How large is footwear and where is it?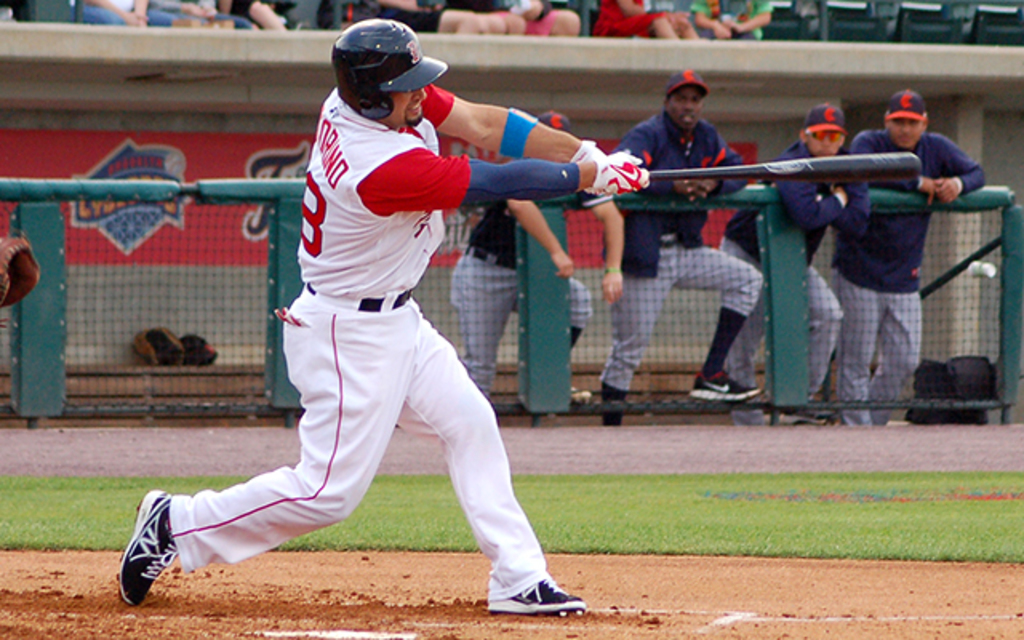
Bounding box: bbox(690, 366, 762, 406).
